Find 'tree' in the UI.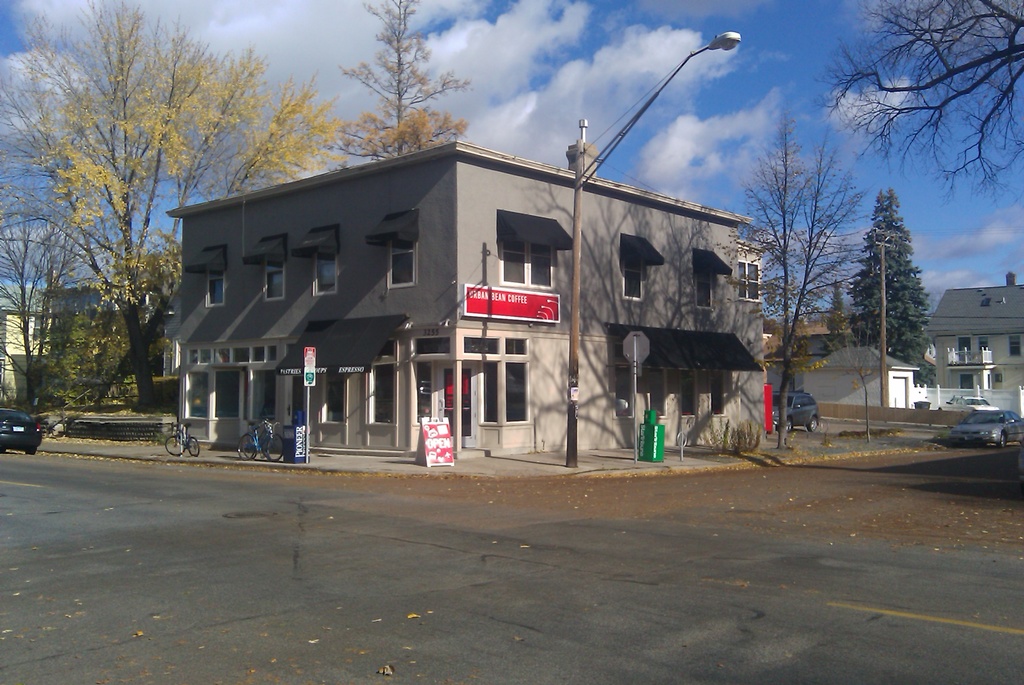
UI element at select_region(0, 0, 342, 409).
